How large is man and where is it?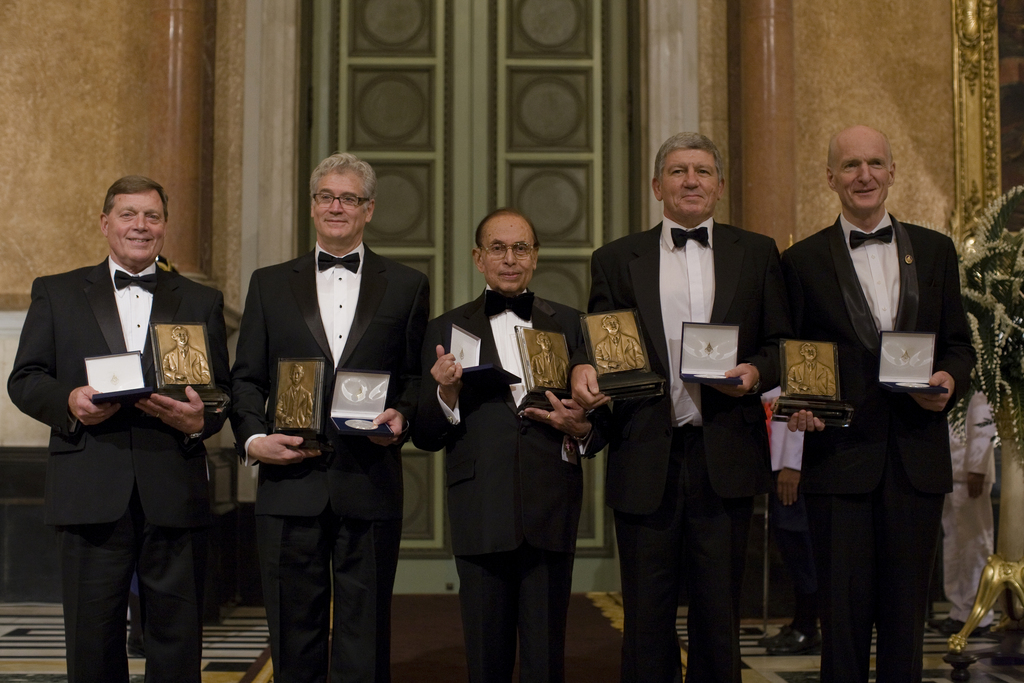
Bounding box: 5/173/228/682.
